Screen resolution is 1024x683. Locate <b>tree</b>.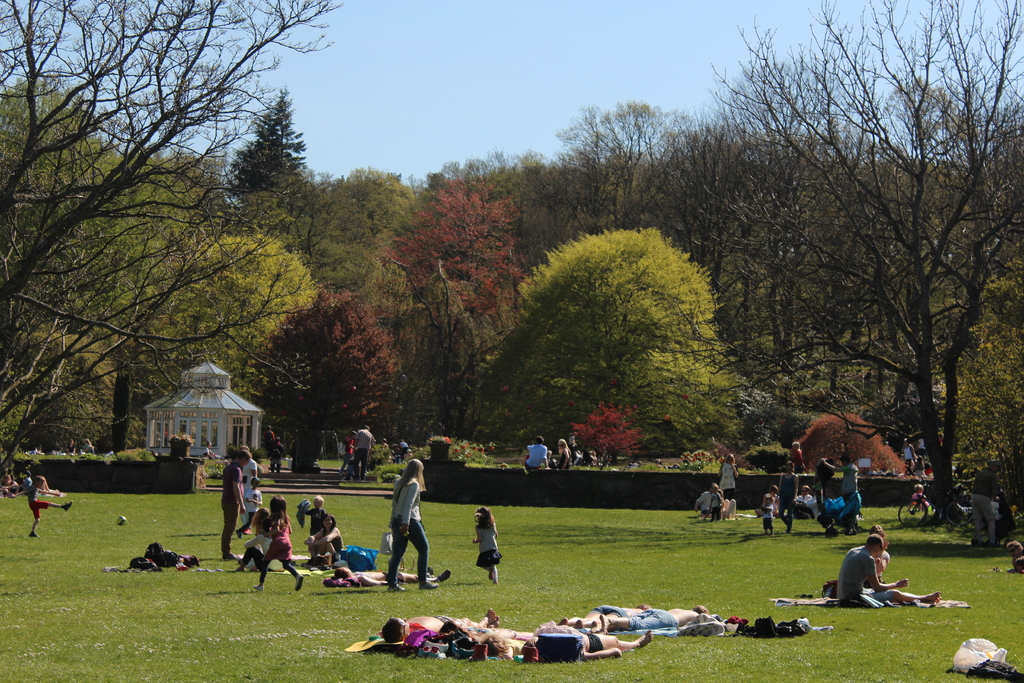
l=0, t=0, r=325, b=483.
